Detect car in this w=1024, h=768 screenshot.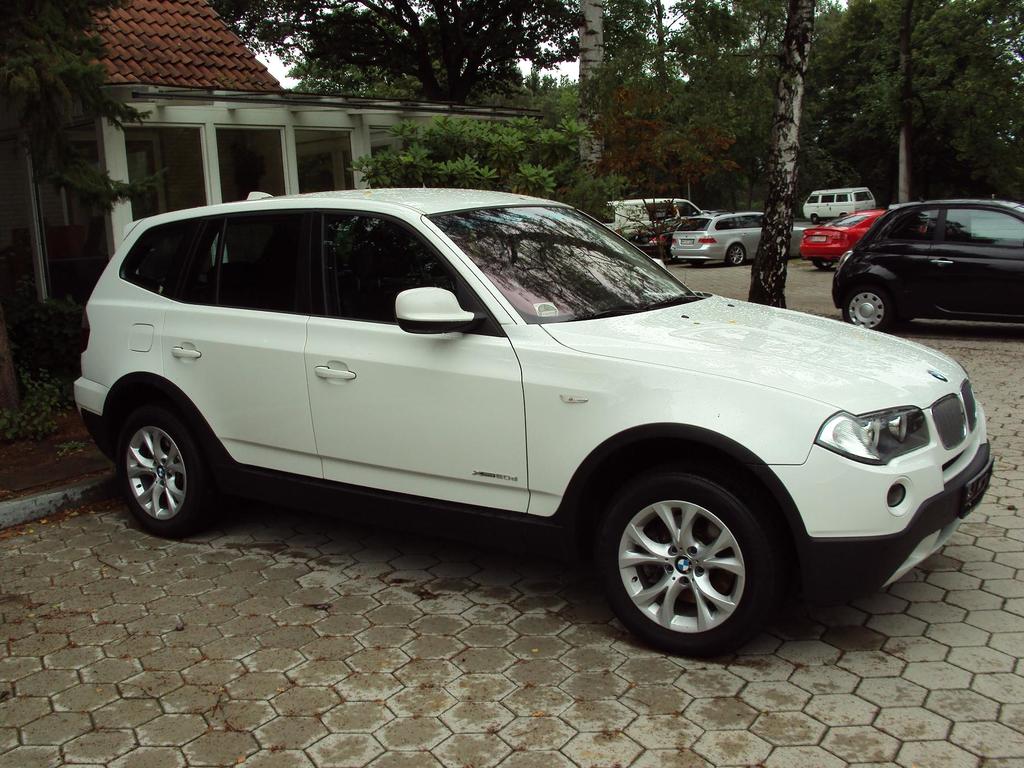
Detection: bbox(802, 186, 885, 228).
